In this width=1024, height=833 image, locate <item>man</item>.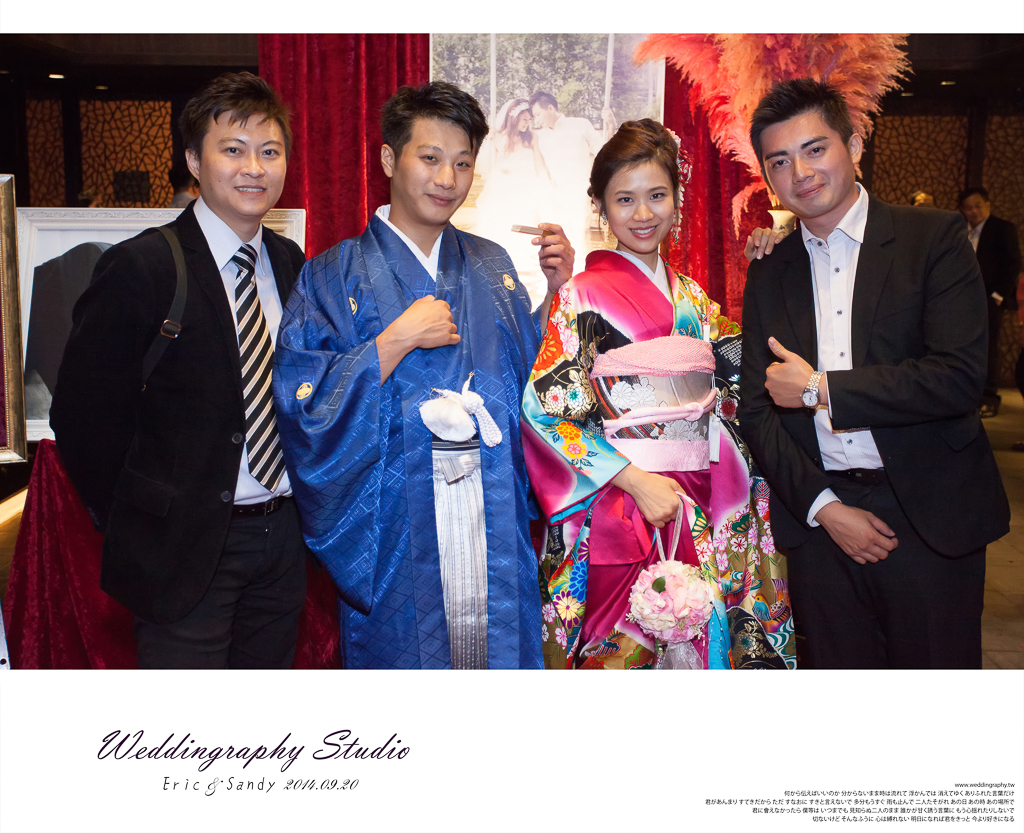
Bounding box: {"left": 731, "top": 78, "right": 1008, "bottom": 671}.
